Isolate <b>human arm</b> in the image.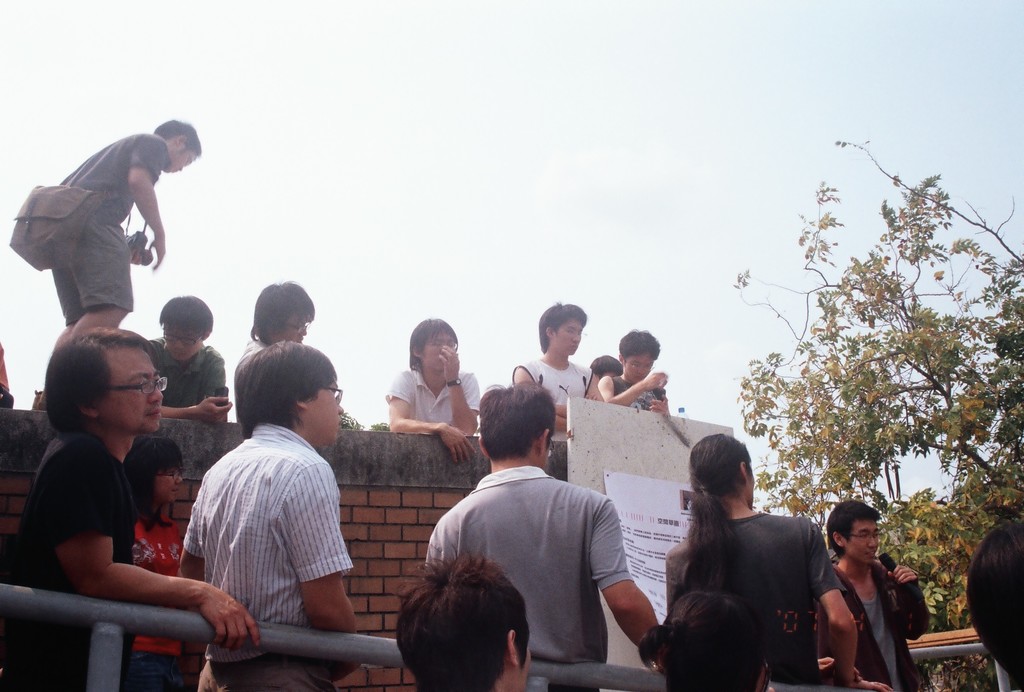
Isolated region: box(648, 393, 671, 413).
